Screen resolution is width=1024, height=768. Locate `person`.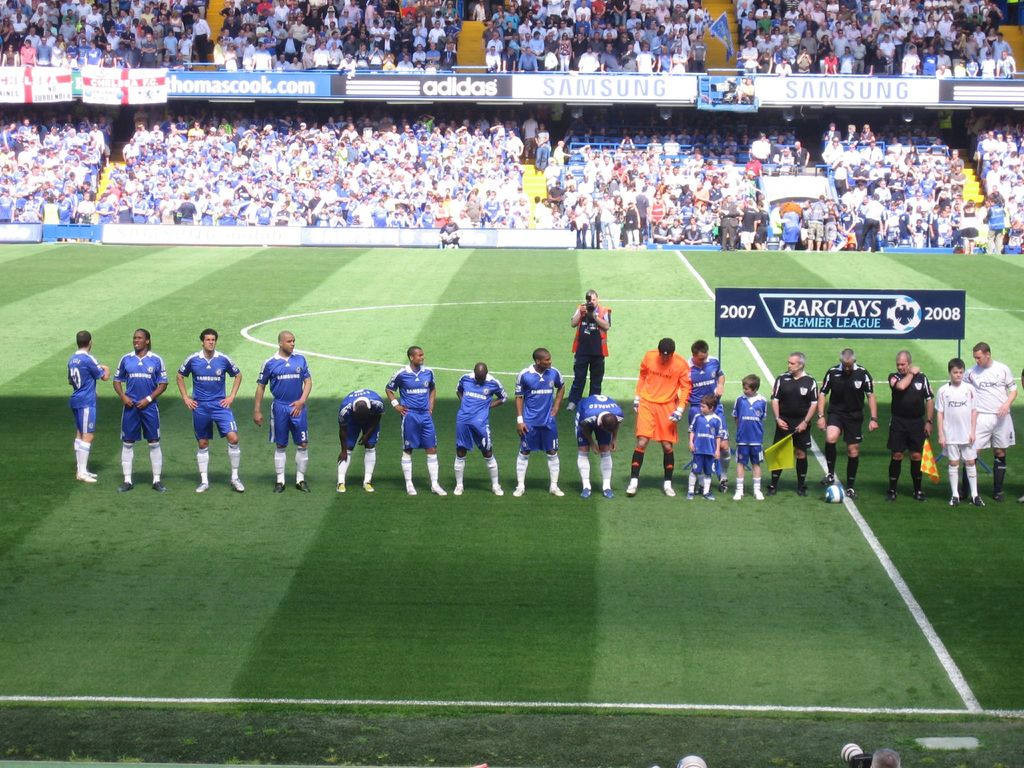
684/340/729/426.
